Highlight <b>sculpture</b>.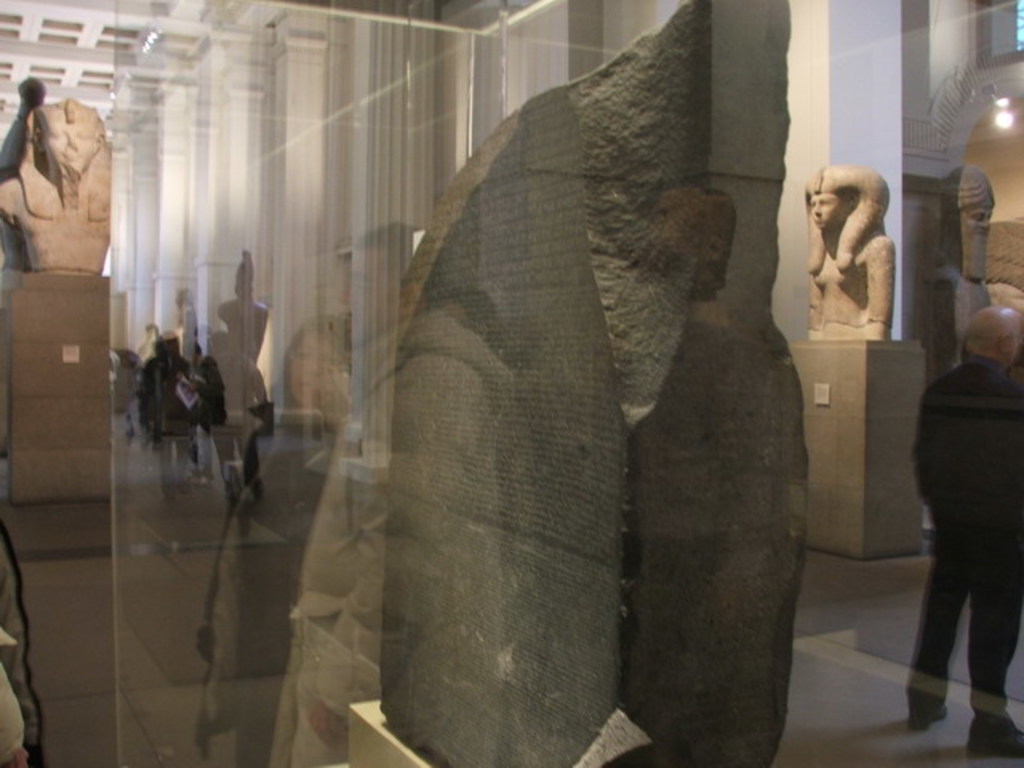
Highlighted region: [782, 142, 901, 354].
